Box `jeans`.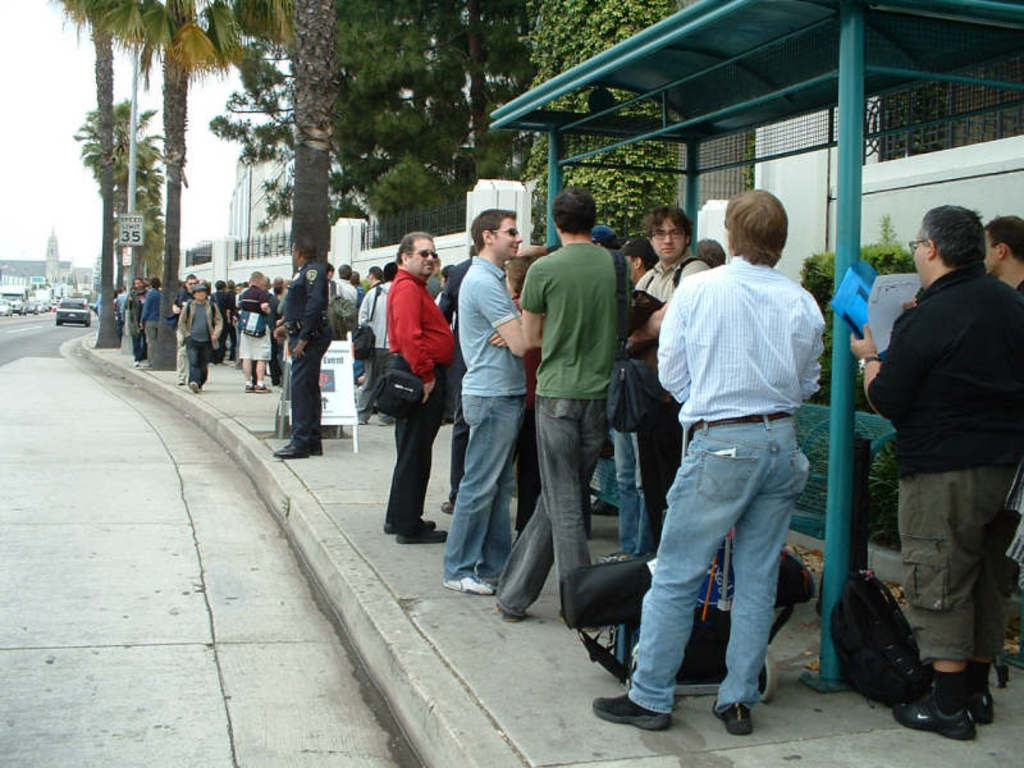
x1=637, y1=424, x2=823, y2=735.
